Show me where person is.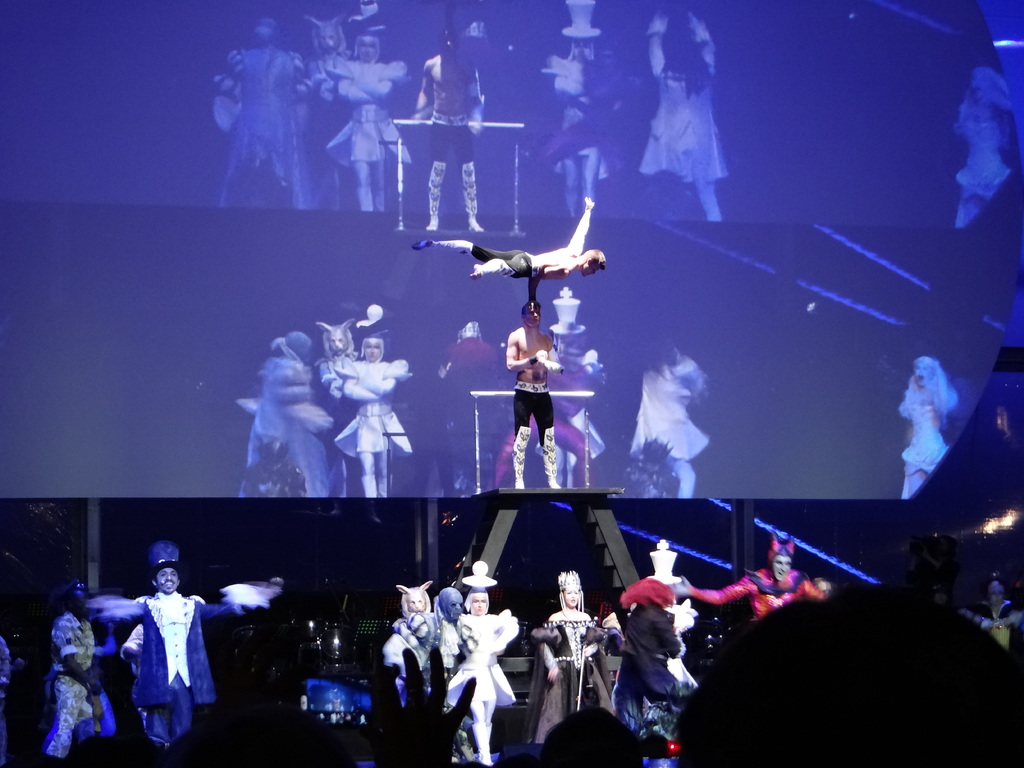
person is at <bbox>516, 45, 655, 213</bbox>.
